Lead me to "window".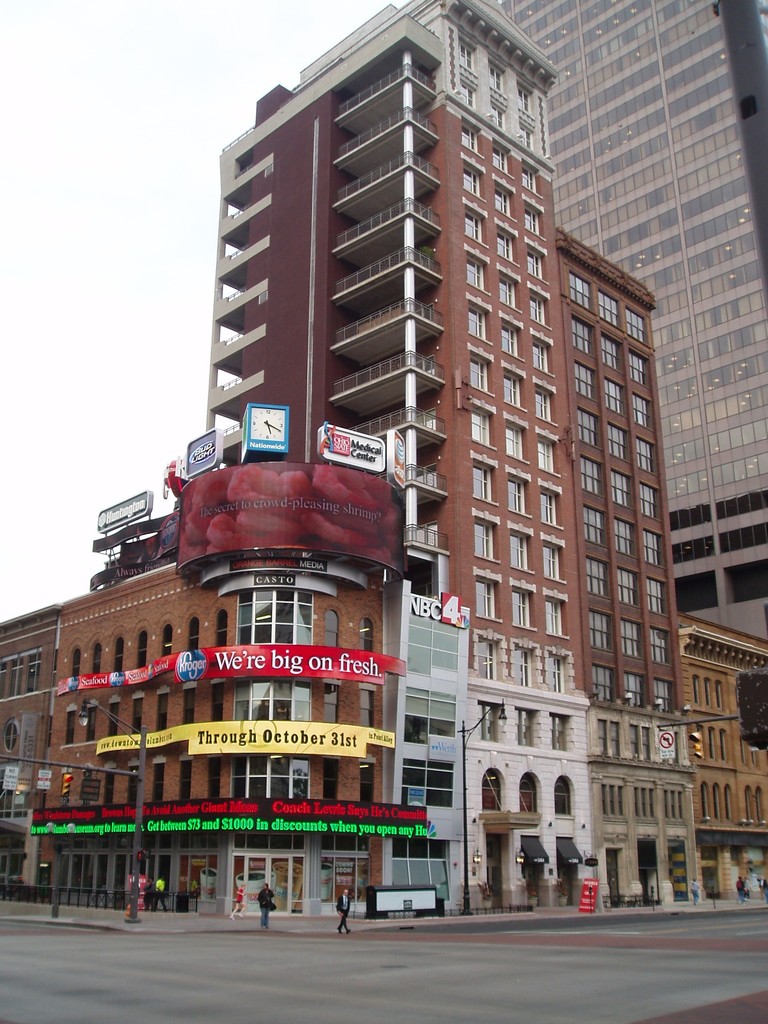
Lead to (492, 143, 509, 176).
